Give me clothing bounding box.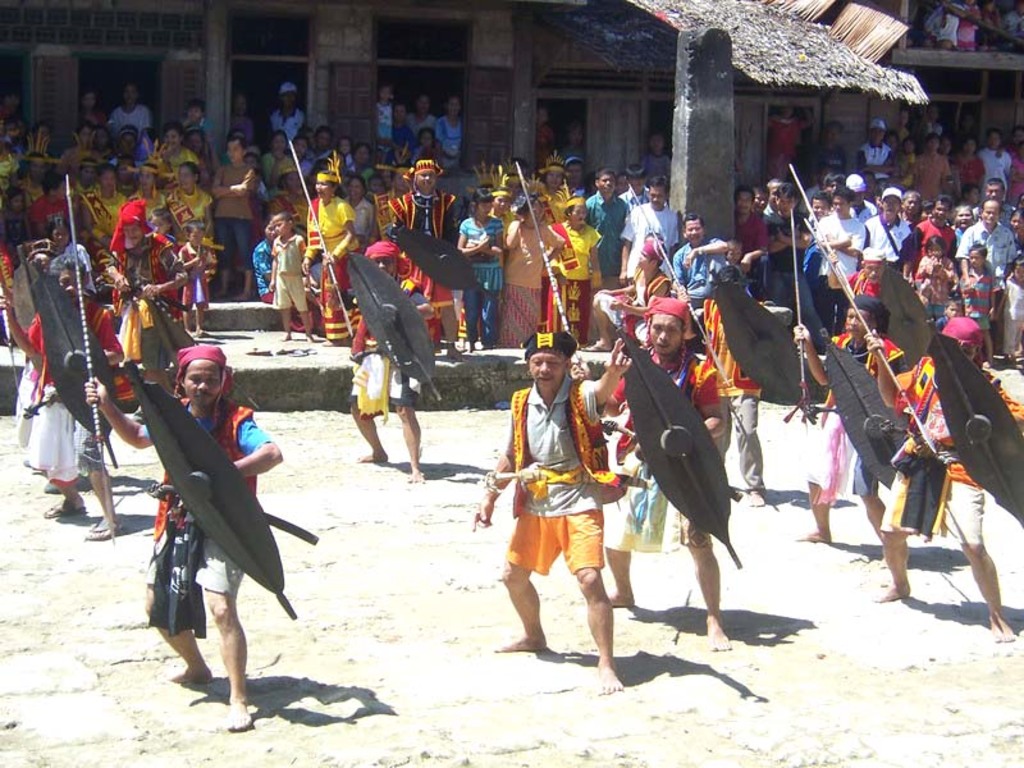
(274, 108, 305, 152).
